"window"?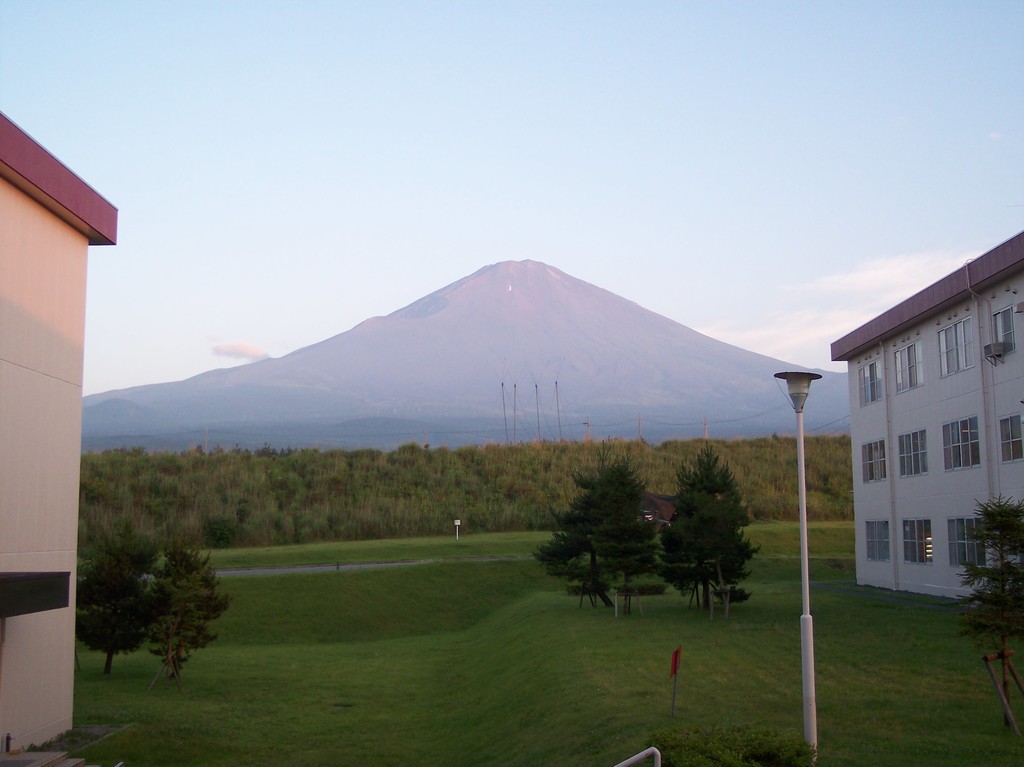
detection(998, 409, 1023, 464)
